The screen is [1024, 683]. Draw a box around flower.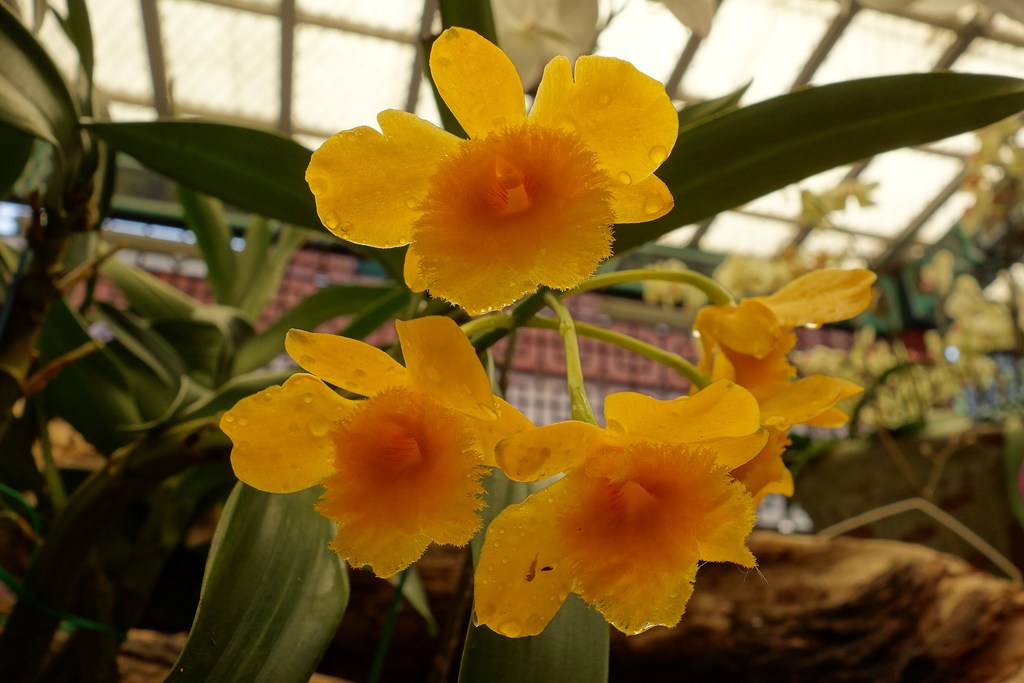
216:309:545:573.
